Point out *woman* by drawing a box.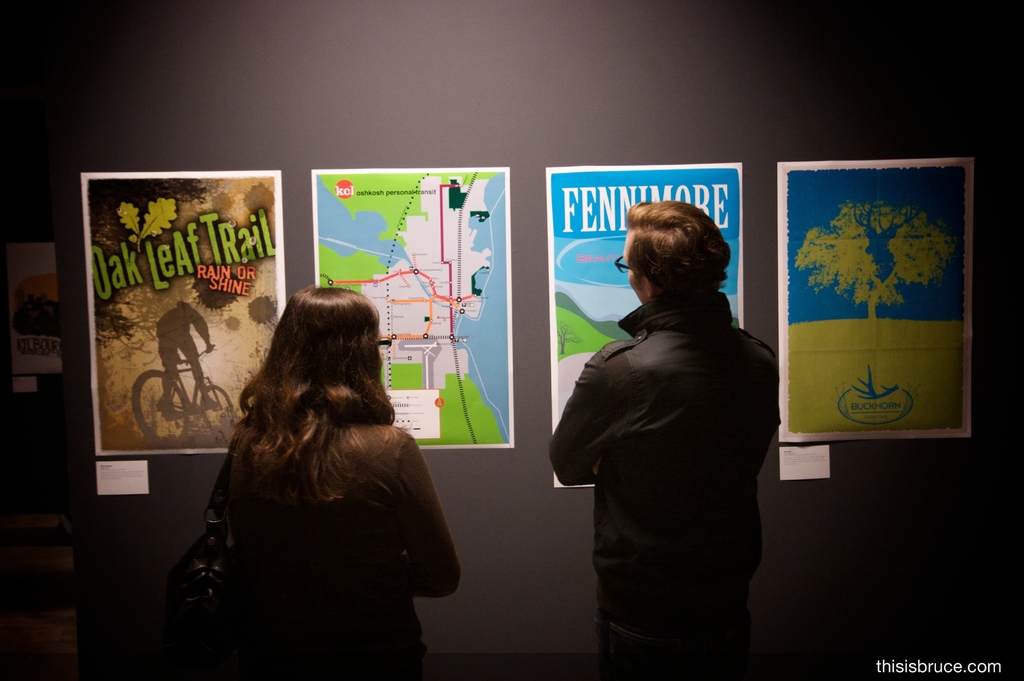
crop(192, 288, 458, 680).
